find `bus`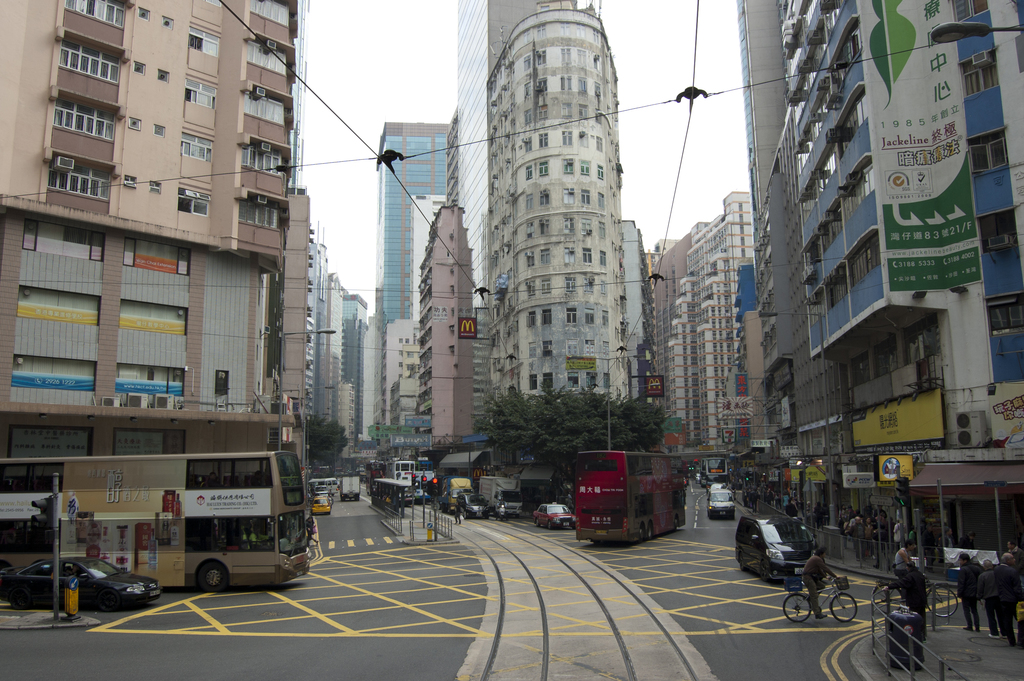
x1=0, y1=450, x2=309, y2=596
